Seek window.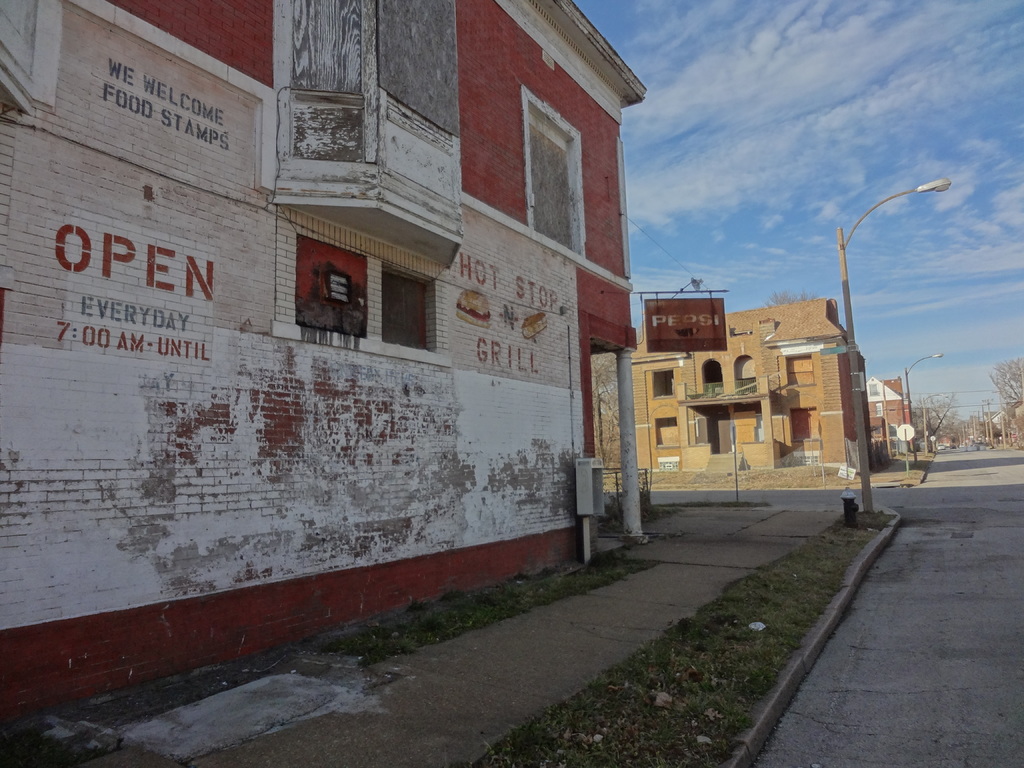
detection(700, 361, 718, 393).
